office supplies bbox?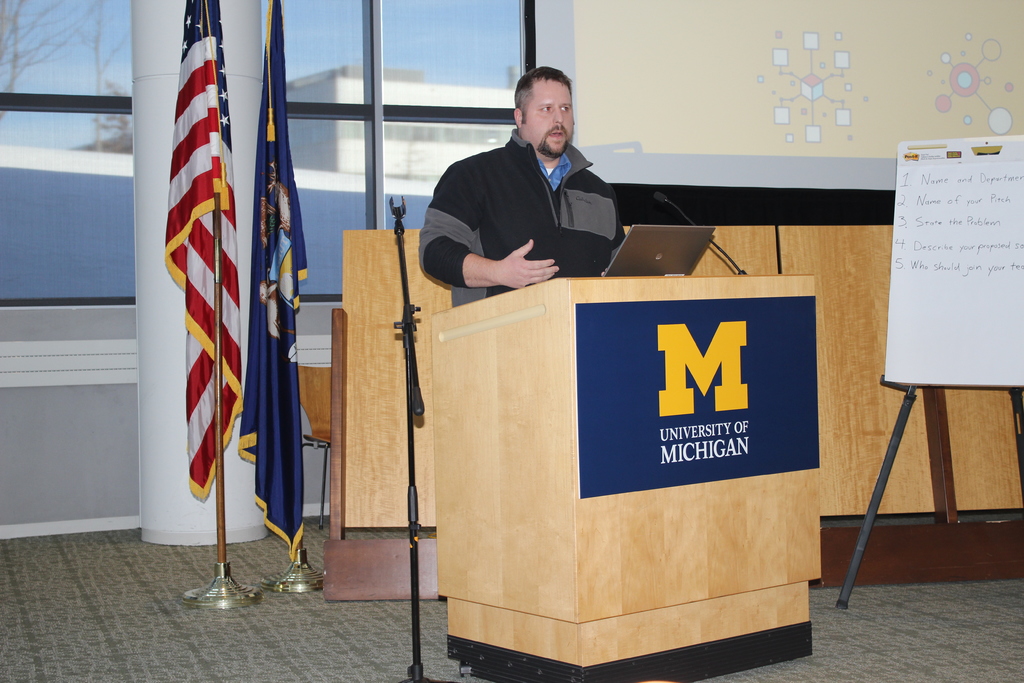
(left=840, top=147, right=1023, bottom=600)
